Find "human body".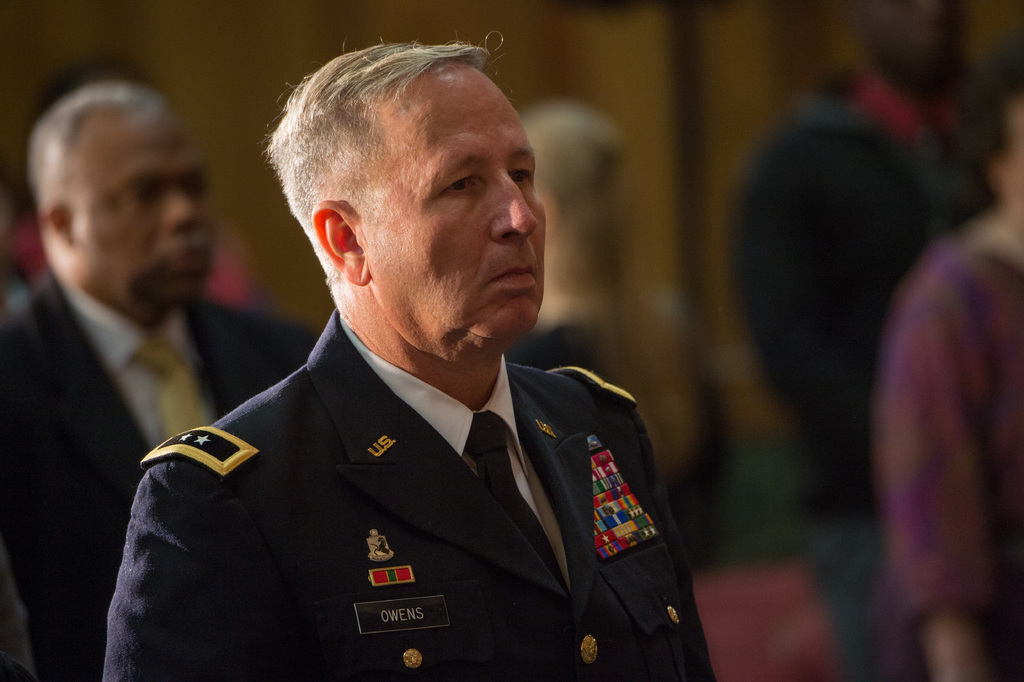
(0, 269, 319, 681).
